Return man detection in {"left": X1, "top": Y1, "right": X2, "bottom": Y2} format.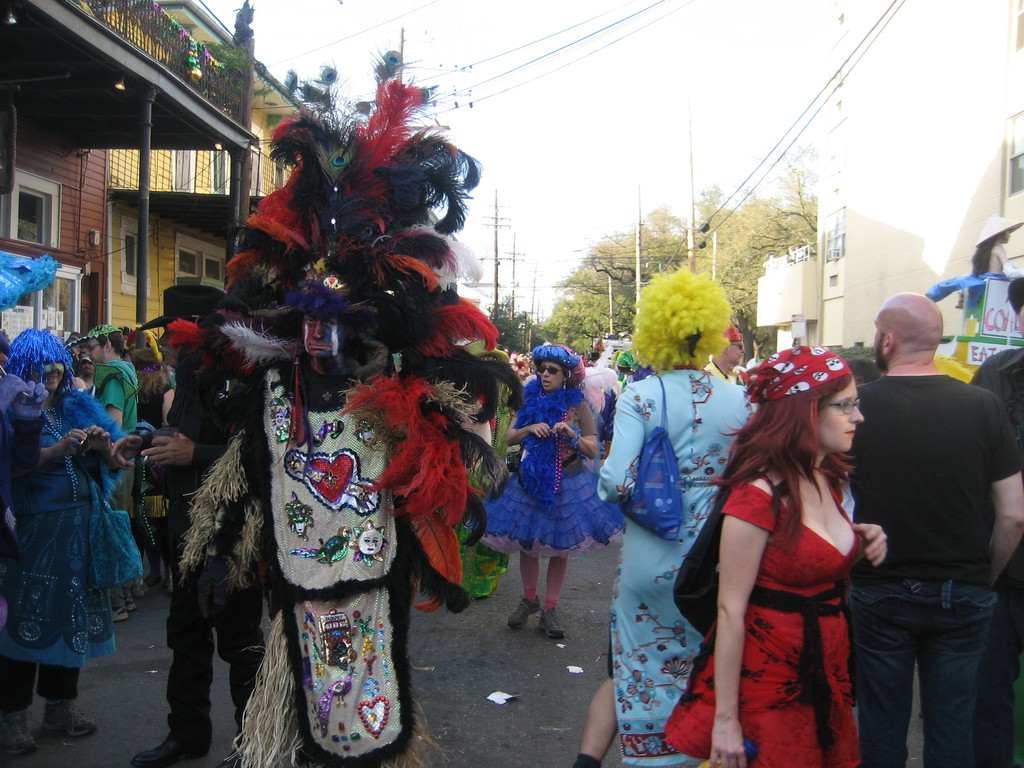
{"left": 233, "top": 257, "right": 493, "bottom": 767}.
